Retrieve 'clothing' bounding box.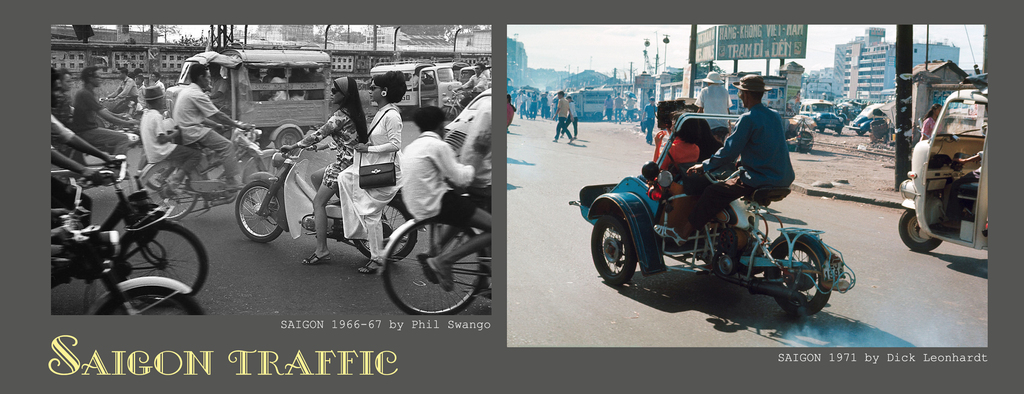
Bounding box: <box>623,97,634,120</box>.
